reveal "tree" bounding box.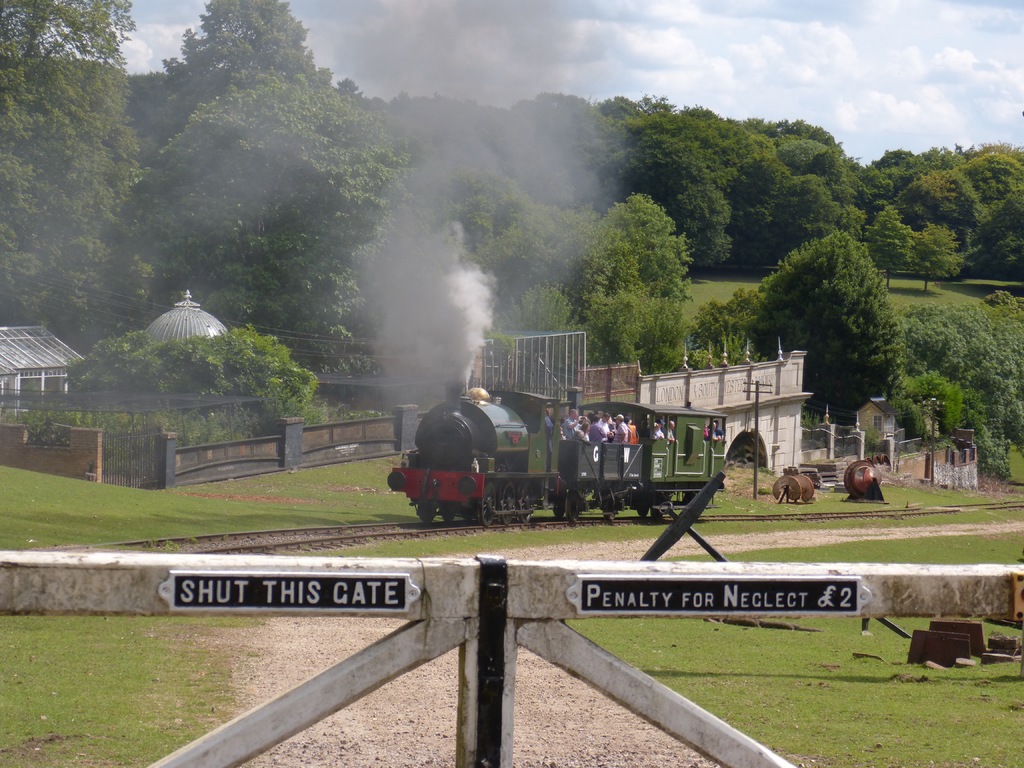
Revealed: select_region(0, 0, 138, 343).
